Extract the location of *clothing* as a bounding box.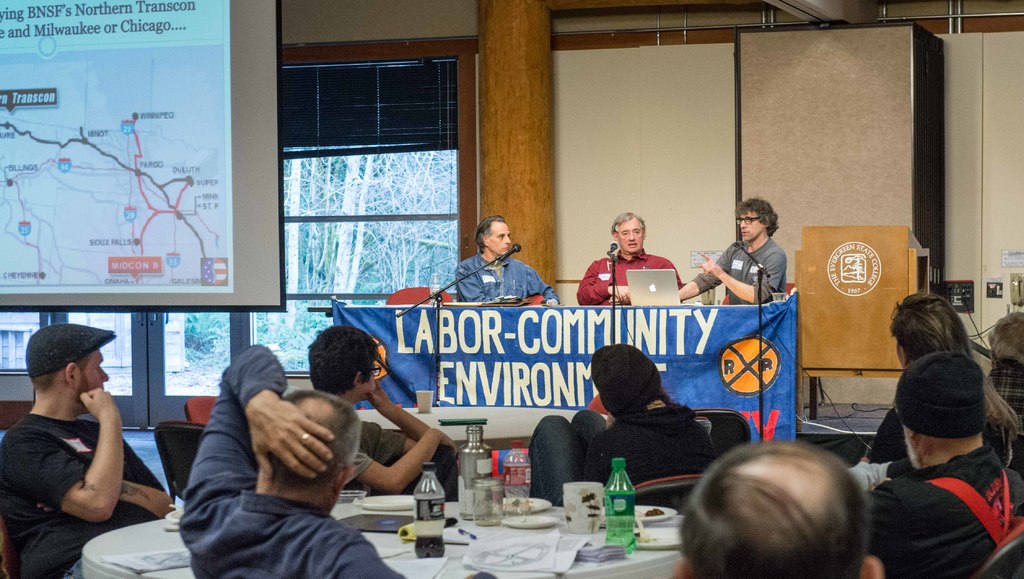
box(869, 412, 914, 462).
